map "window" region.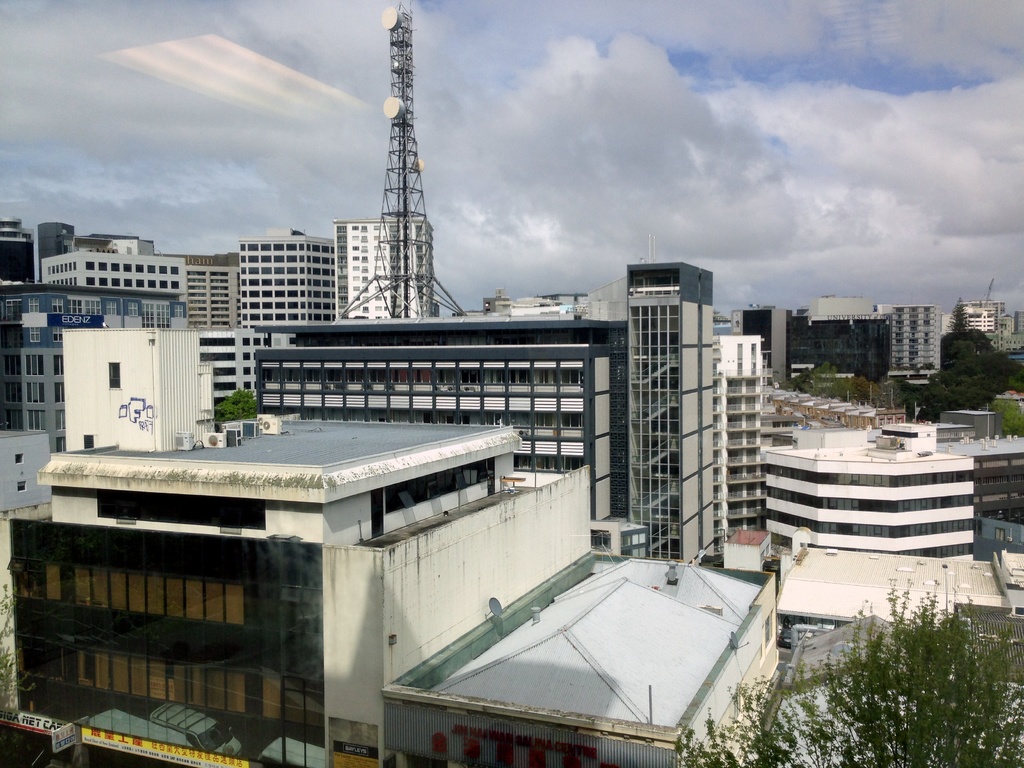
Mapped to {"left": 3, "top": 355, "right": 20, "bottom": 375}.
